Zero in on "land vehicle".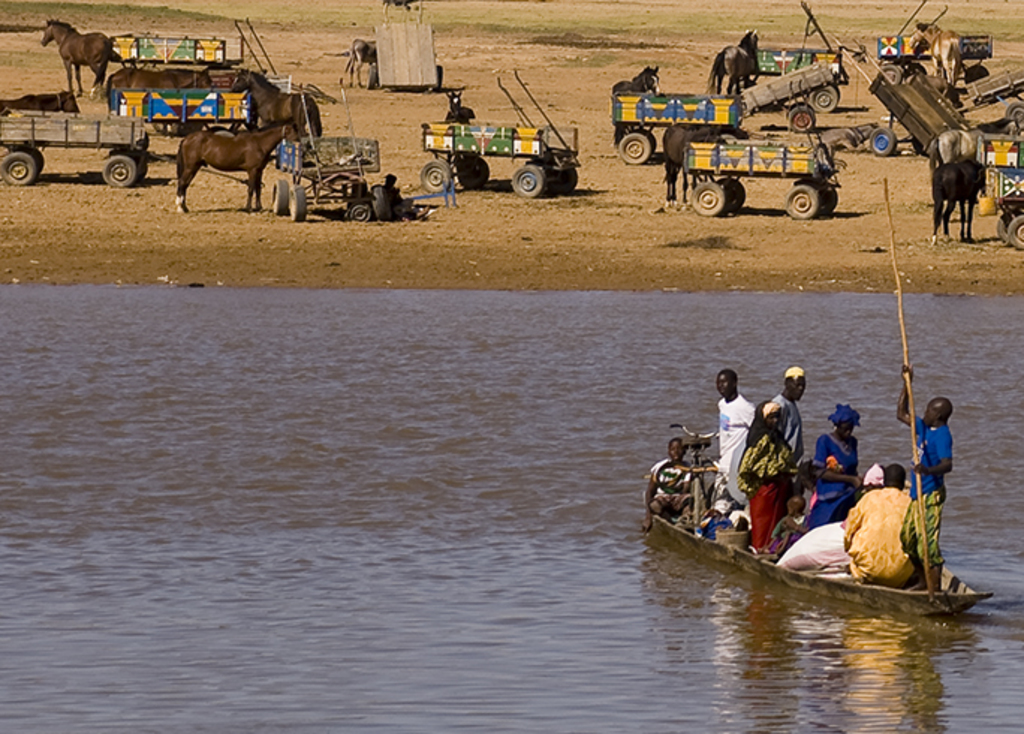
Zeroed in: pyautogui.locateOnScreen(740, 69, 837, 129).
